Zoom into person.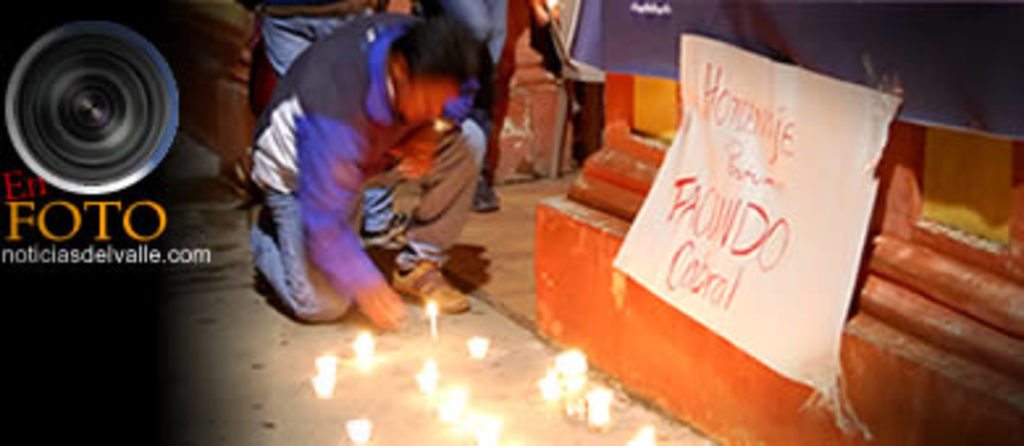
Zoom target: [247,5,470,328].
